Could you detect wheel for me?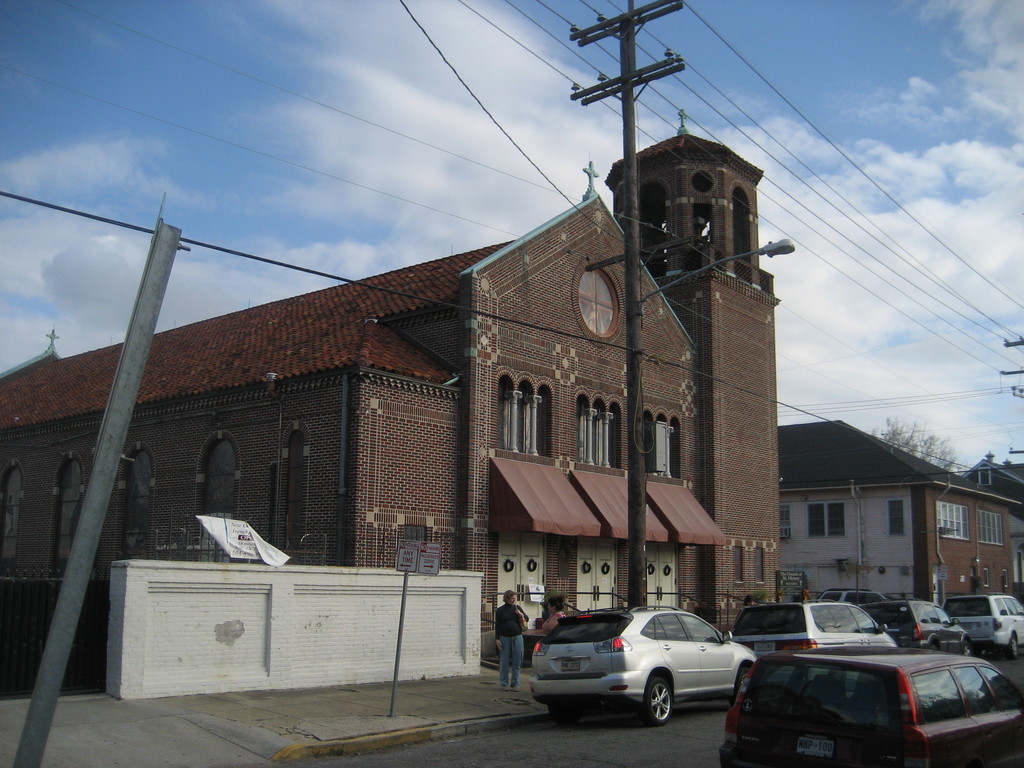
Detection result: [x1=1007, y1=634, x2=1017, y2=659].
